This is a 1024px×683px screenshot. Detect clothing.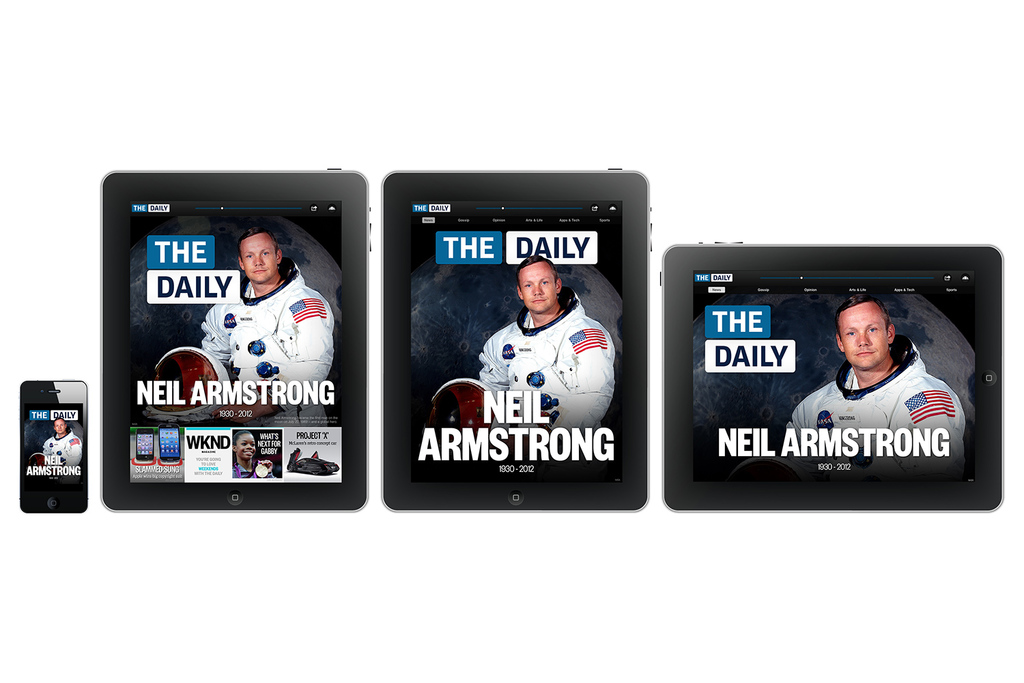
[x1=229, y1=455, x2=278, y2=481].
